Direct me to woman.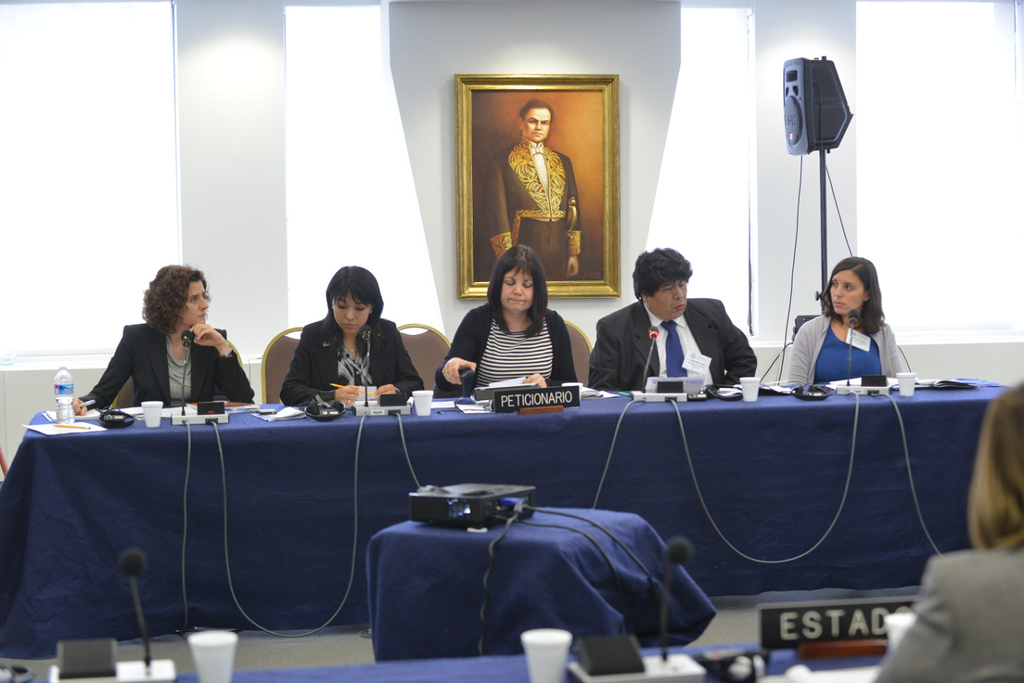
Direction: [x1=454, y1=242, x2=584, y2=417].
